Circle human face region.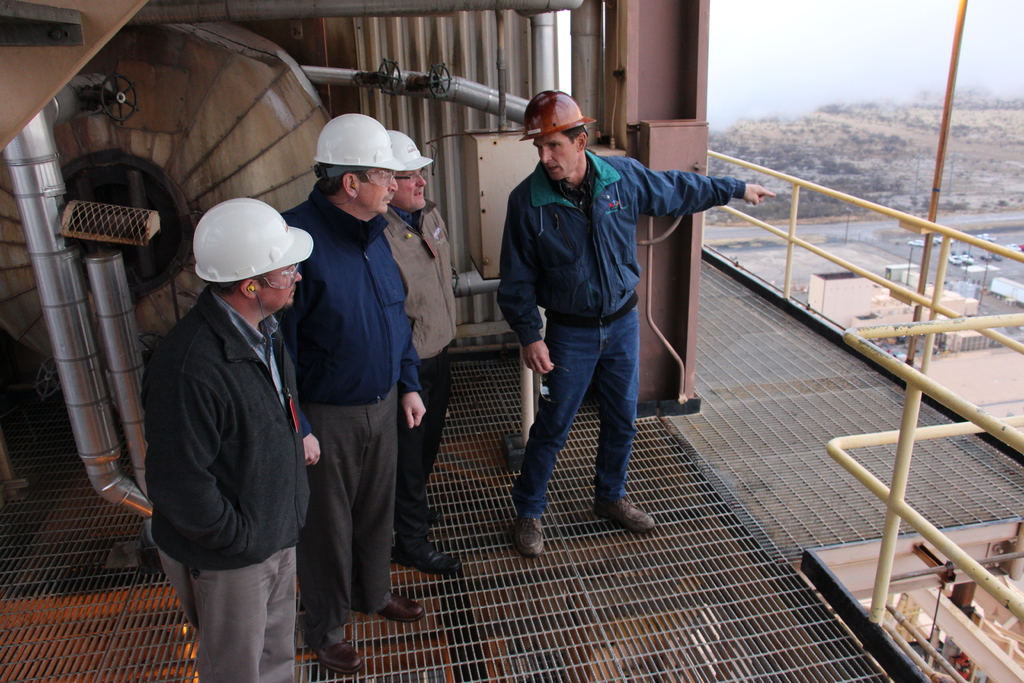
Region: box(395, 169, 427, 208).
